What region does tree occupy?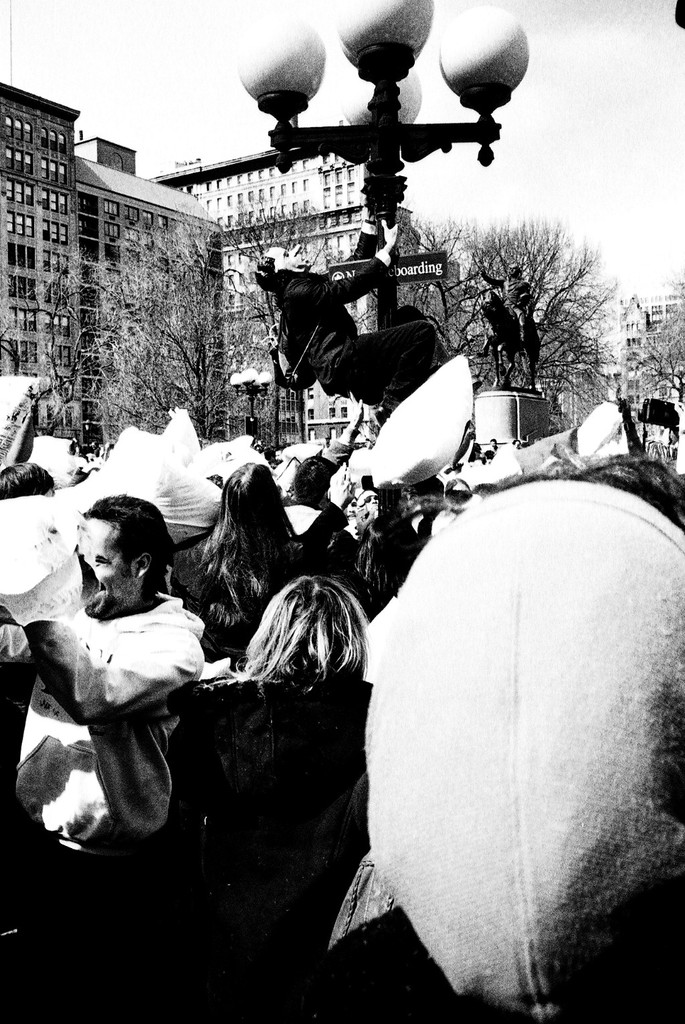
left=231, top=207, right=334, bottom=458.
